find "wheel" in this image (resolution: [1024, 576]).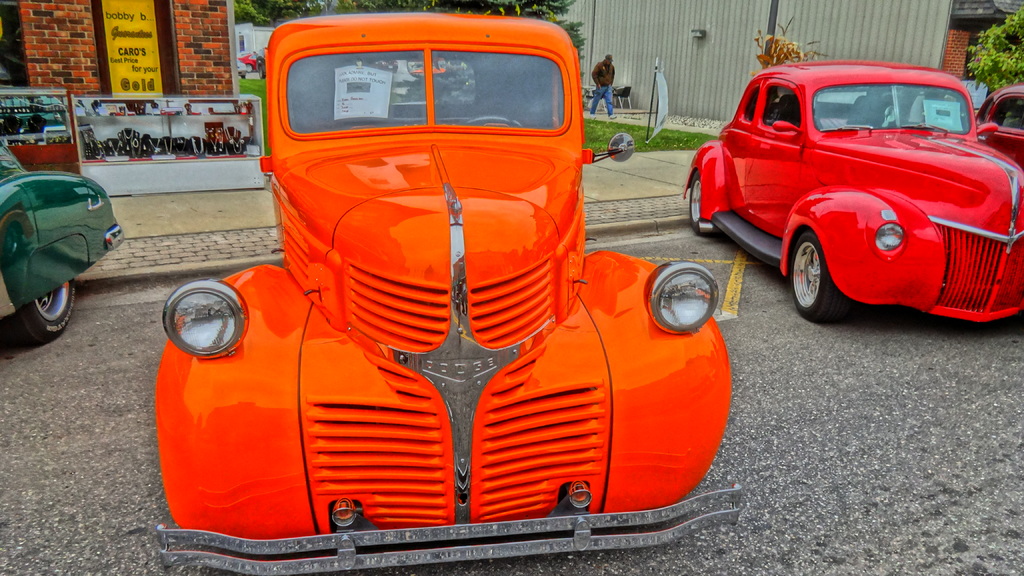
region(788, 228, 852, 325).
